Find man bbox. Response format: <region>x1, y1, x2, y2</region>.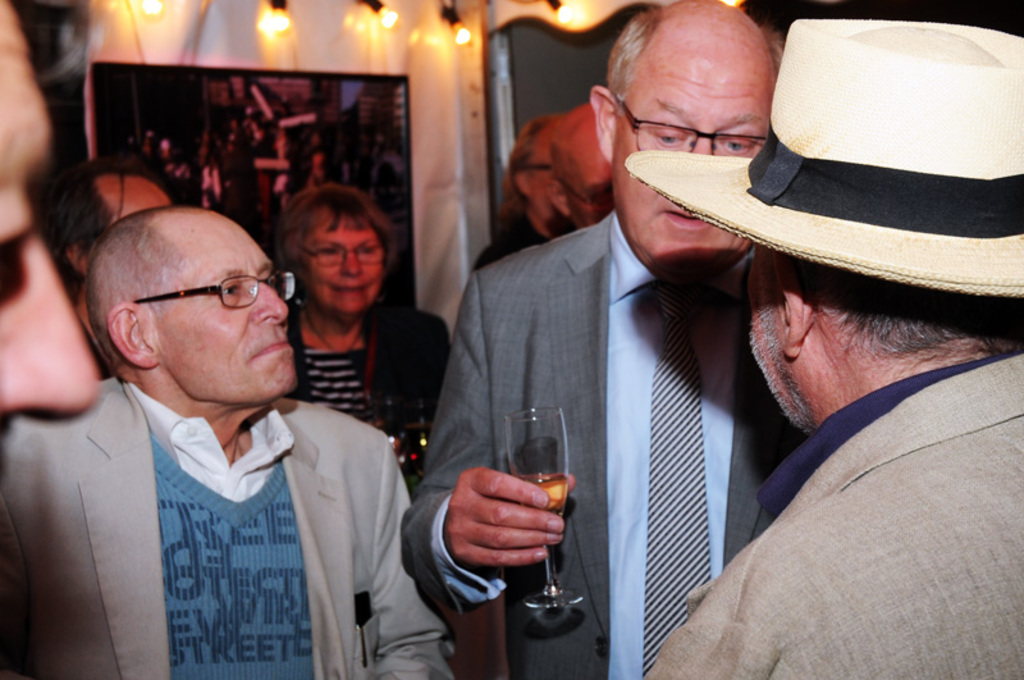
<region>0, 219, 461, 679</region>.
